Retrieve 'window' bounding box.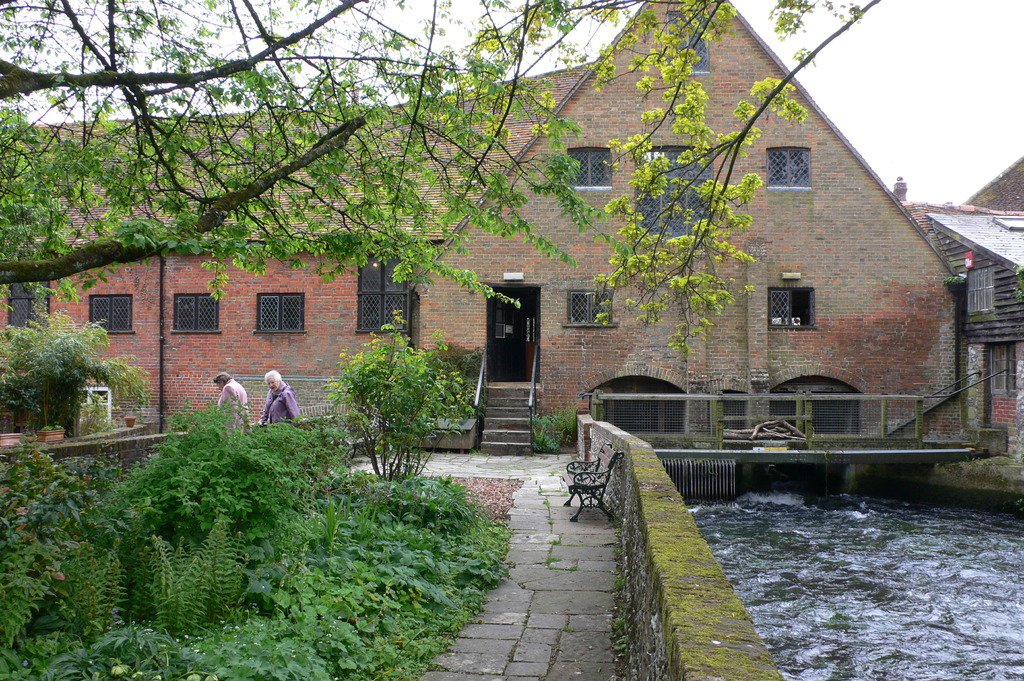
Bounding box: [640, 149, 719, 241].
